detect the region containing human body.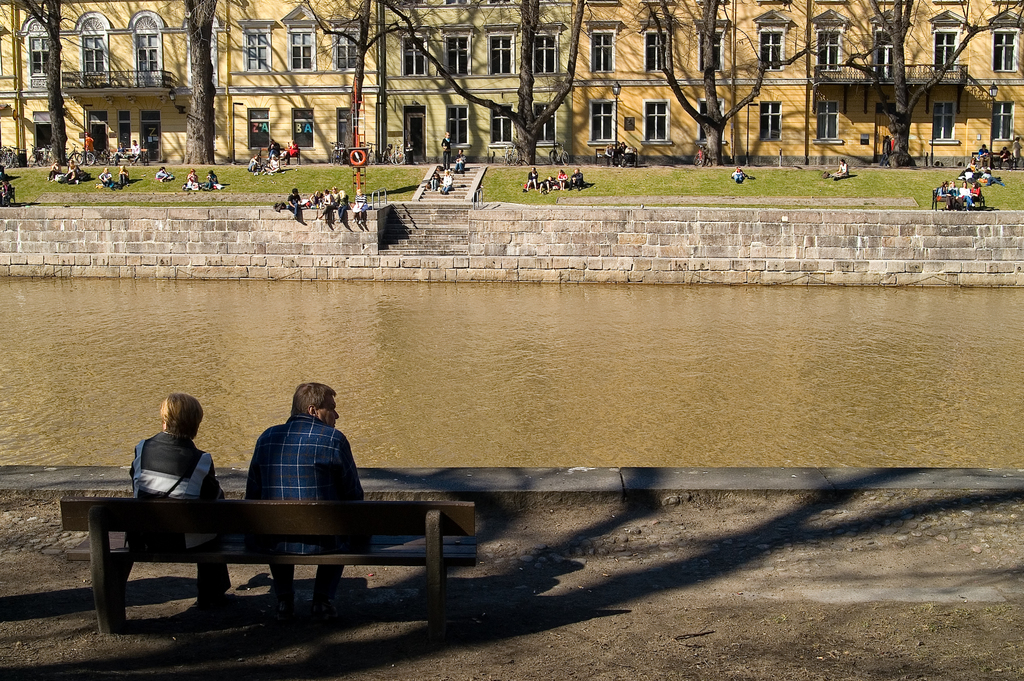
133/393/227/502.
